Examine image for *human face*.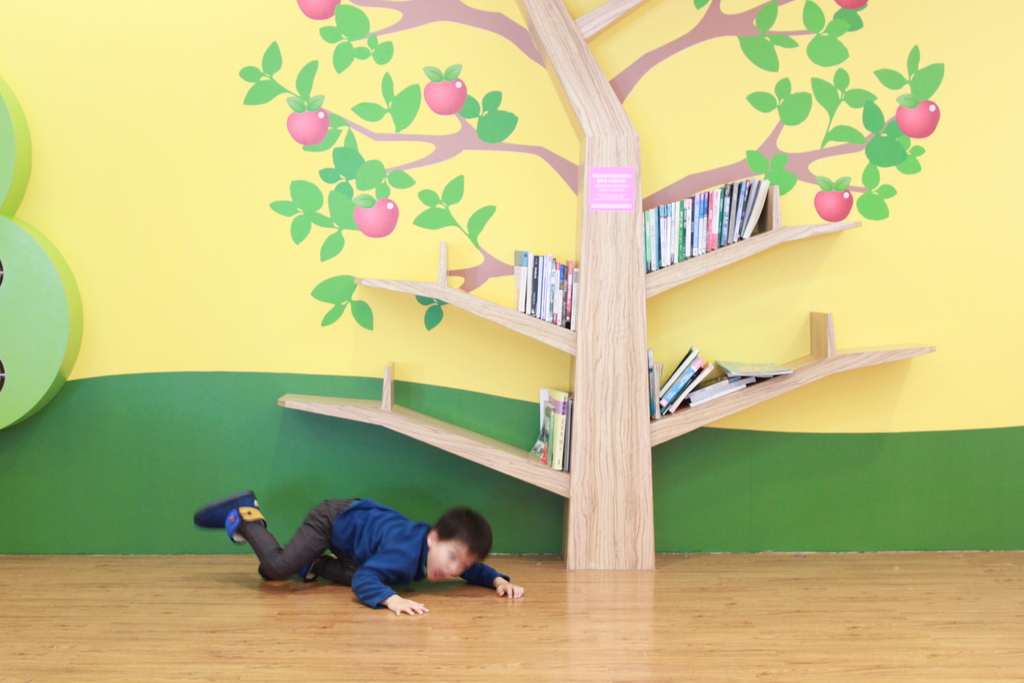
Examination result: box=[428, 547, 473, 577].
